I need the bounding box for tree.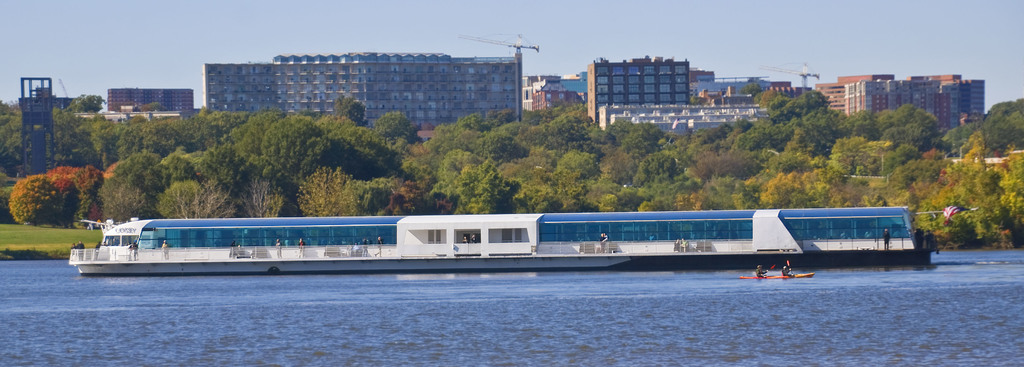
Here it is: bbox=[186, 90, 262, 149].
